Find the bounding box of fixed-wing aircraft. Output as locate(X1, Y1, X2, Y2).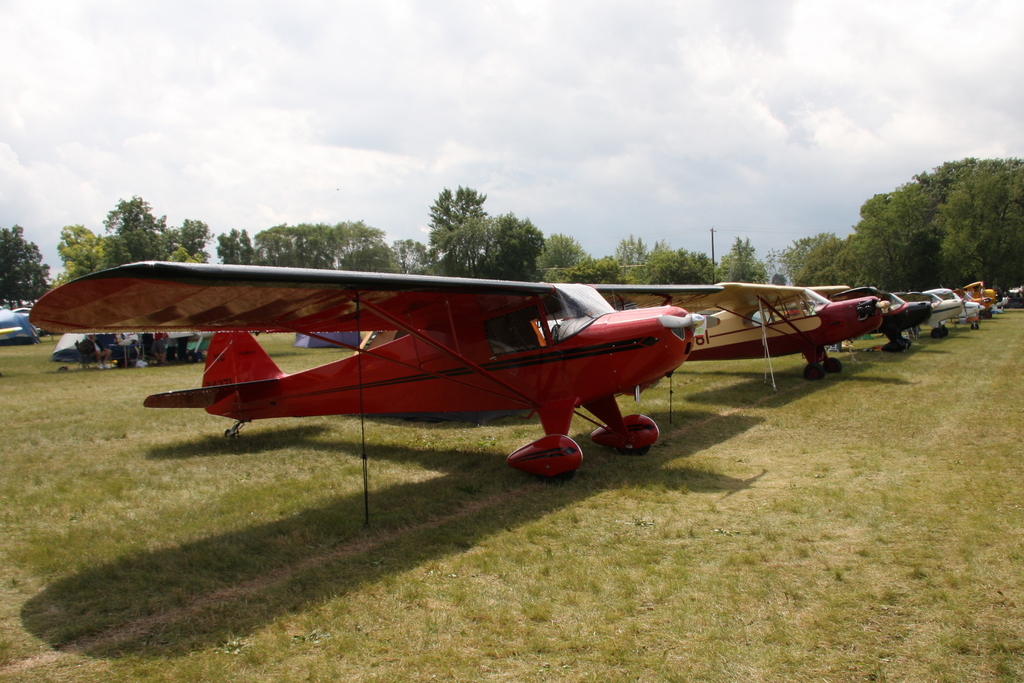
locate(828, 286, 941, 348).
